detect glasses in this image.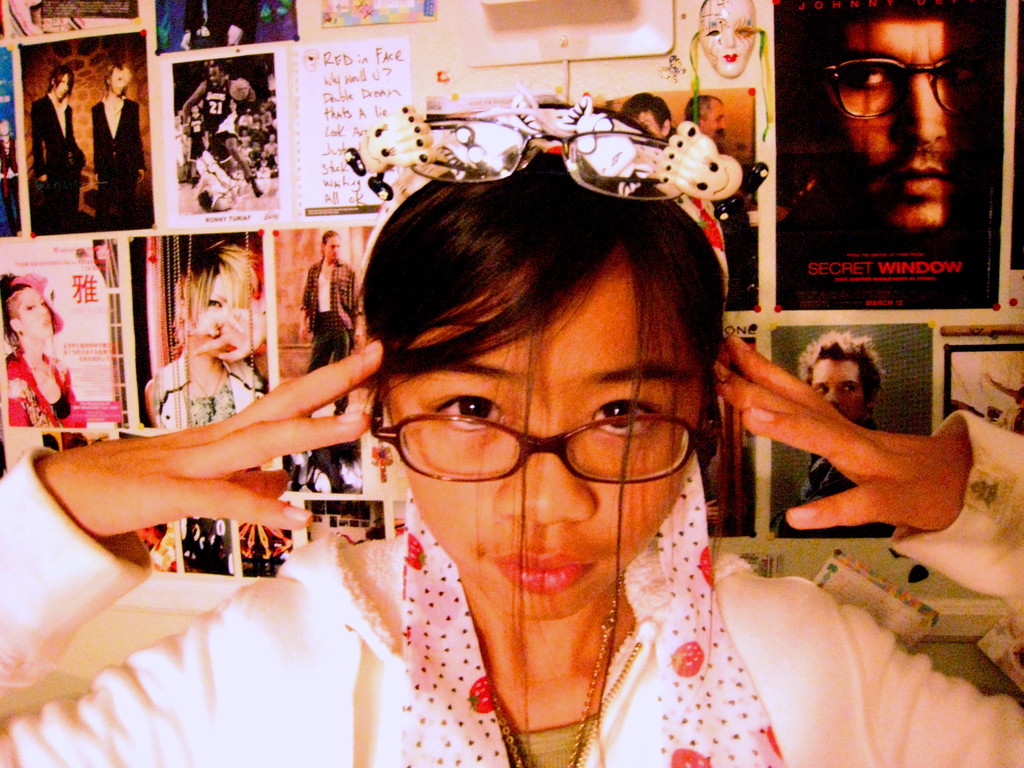
Detection: <region>374, 395, 714, 506</region>.
